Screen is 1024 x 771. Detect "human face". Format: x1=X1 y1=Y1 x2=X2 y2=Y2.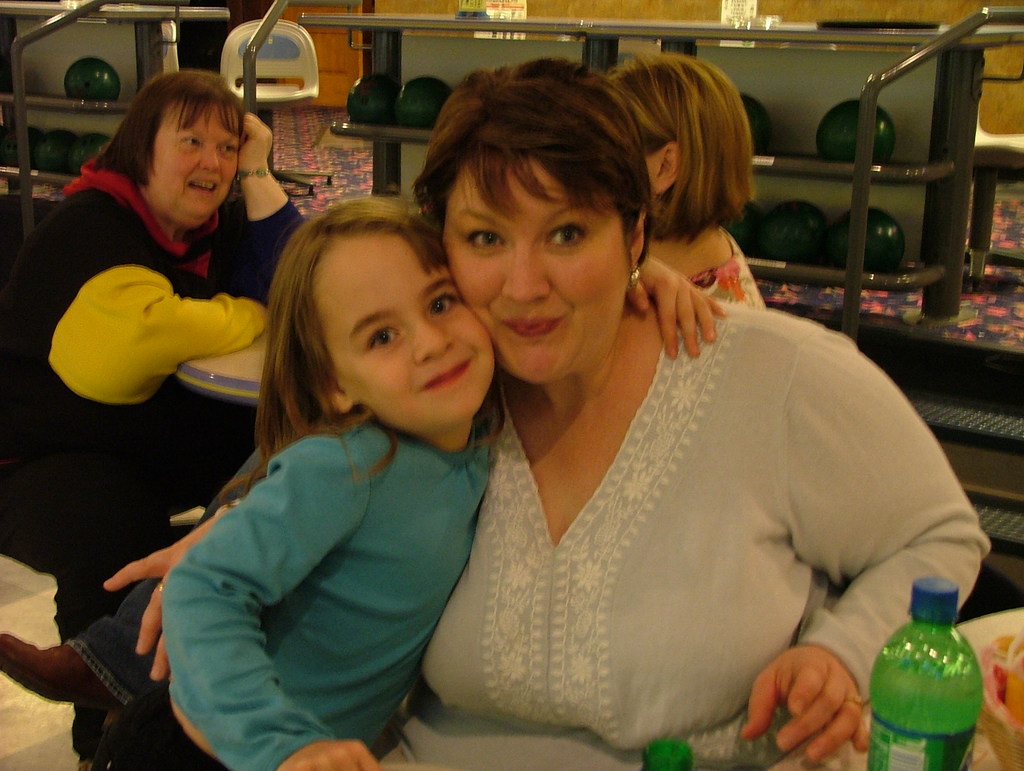
x1=134 y1=105 x2=238 y2=231.
